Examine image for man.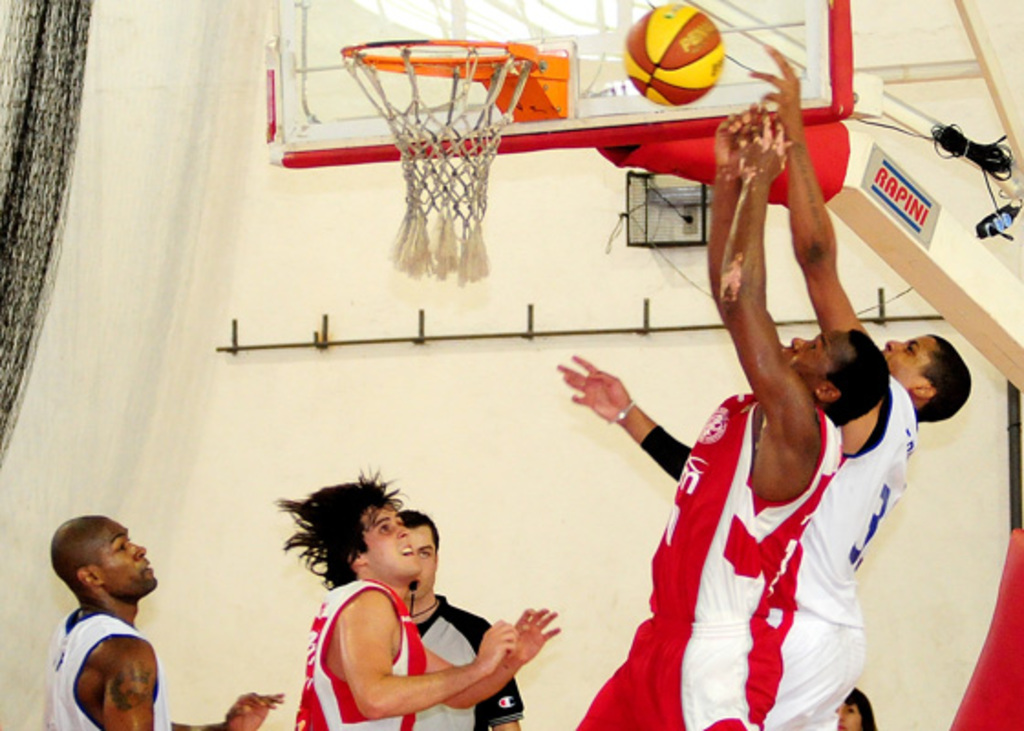
Examination result: [left=574, top=104, right=889, bottom=729].
